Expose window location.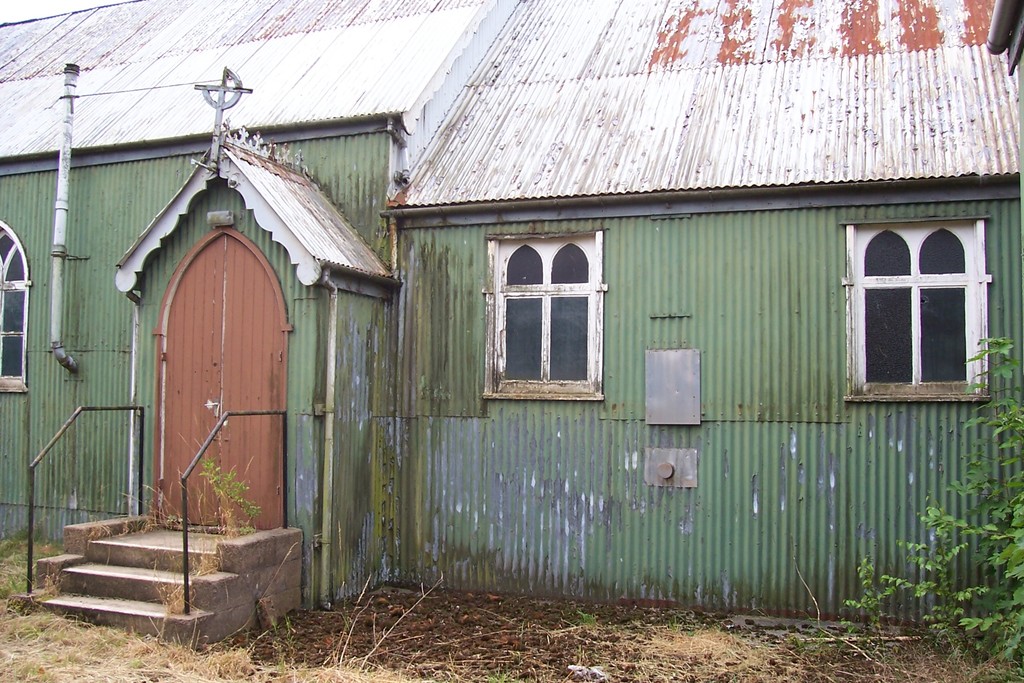
Exposed at left=849, top=220, right=990, bottom=403.
